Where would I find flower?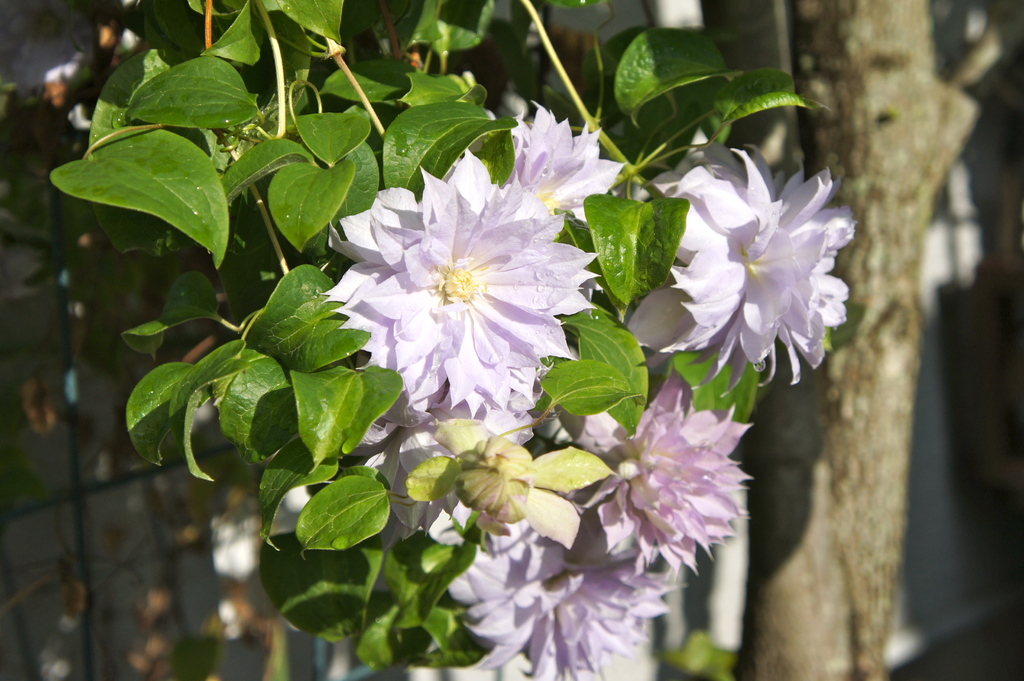
At 635 142 854 371.
